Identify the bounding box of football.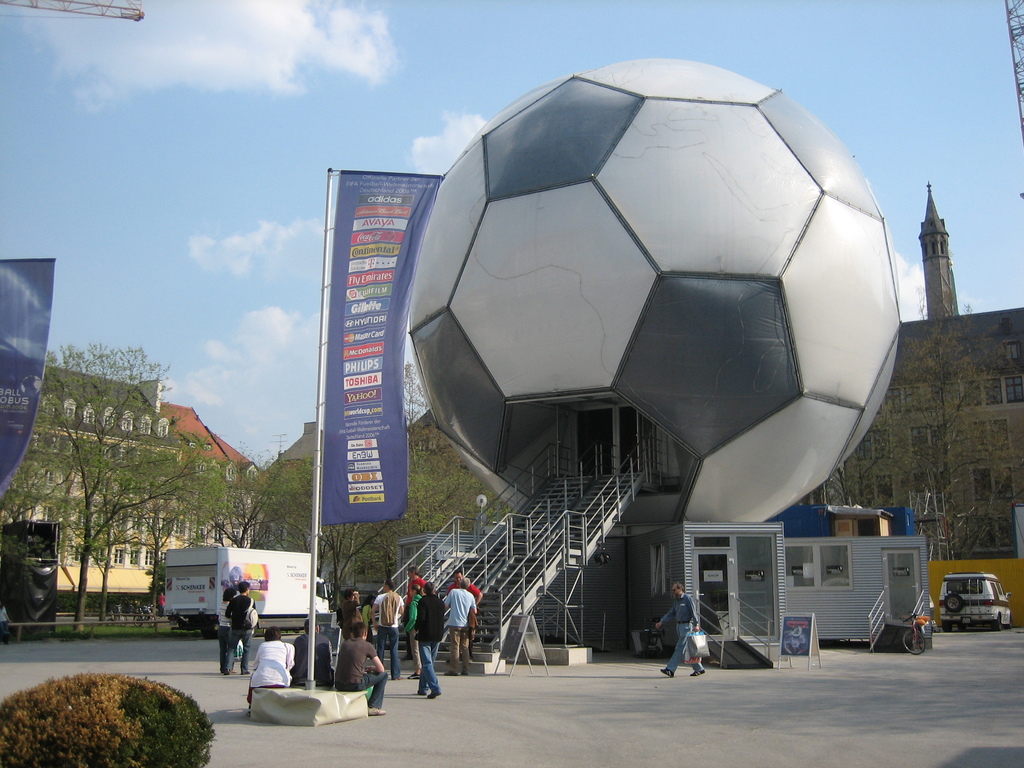
bbox=(406, 54, 909, 545).
